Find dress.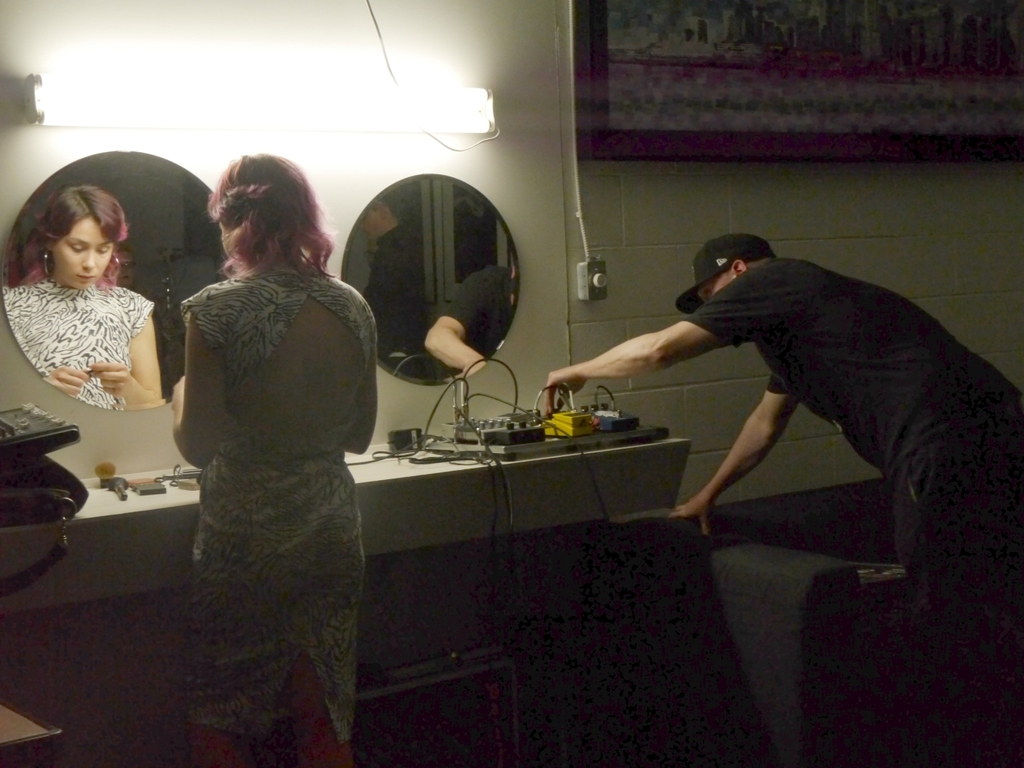
locate(181, 264, 376, 743).
